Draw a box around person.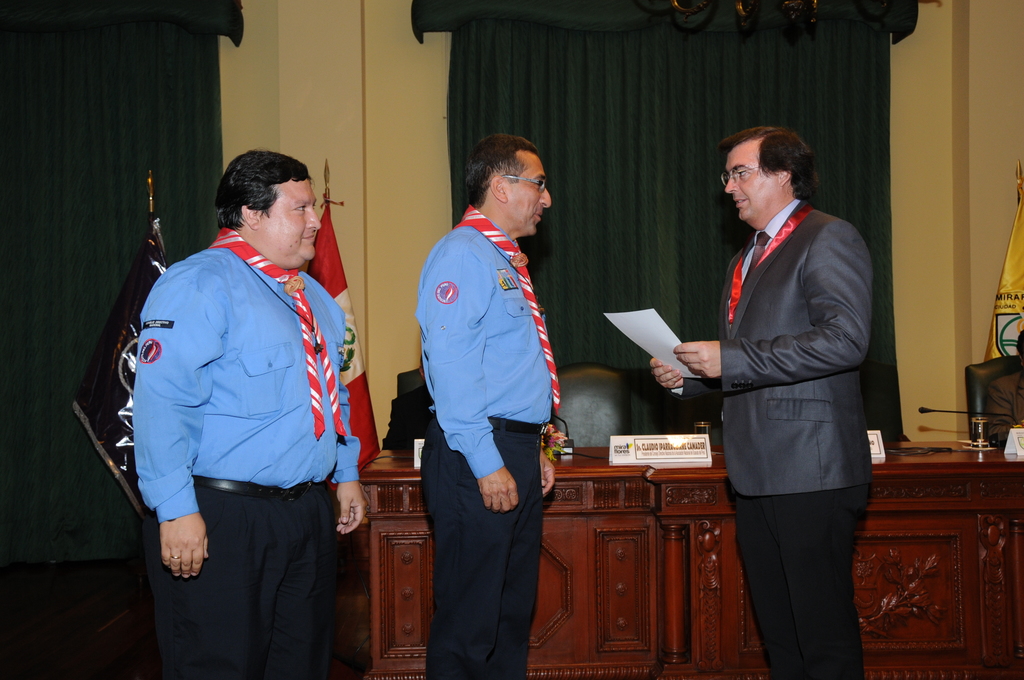
x1=413, y1=130, x2=560, y2=679.
